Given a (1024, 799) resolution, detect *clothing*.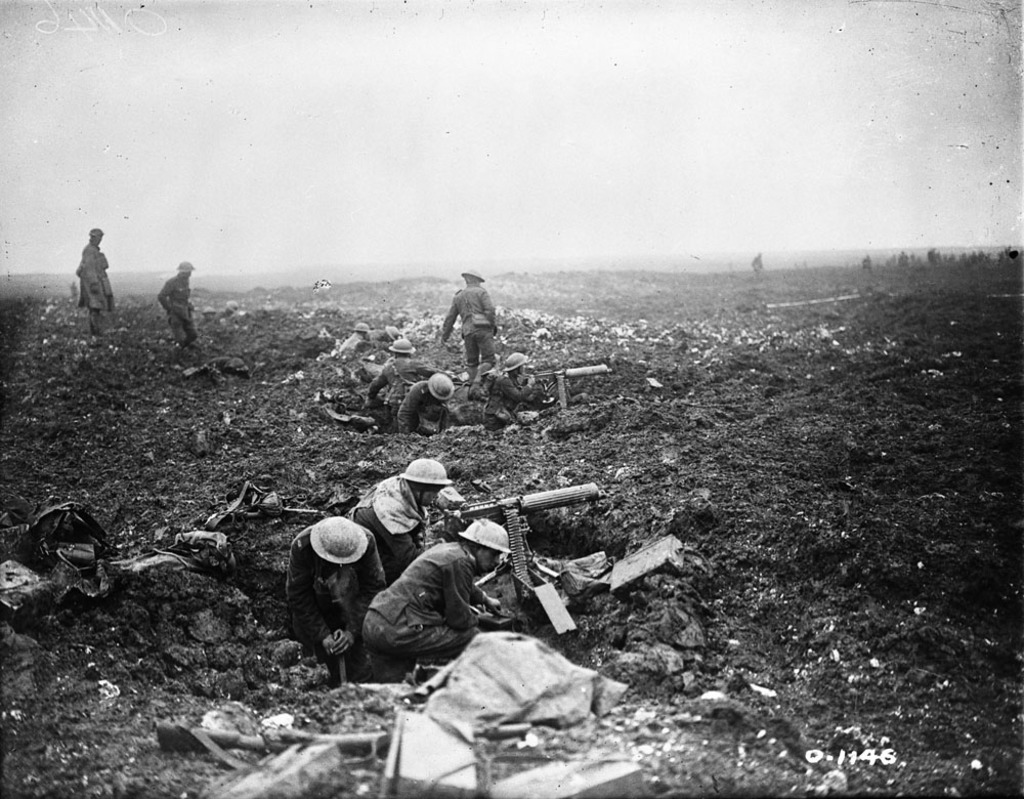
rect(395, 380, 450, 440).
